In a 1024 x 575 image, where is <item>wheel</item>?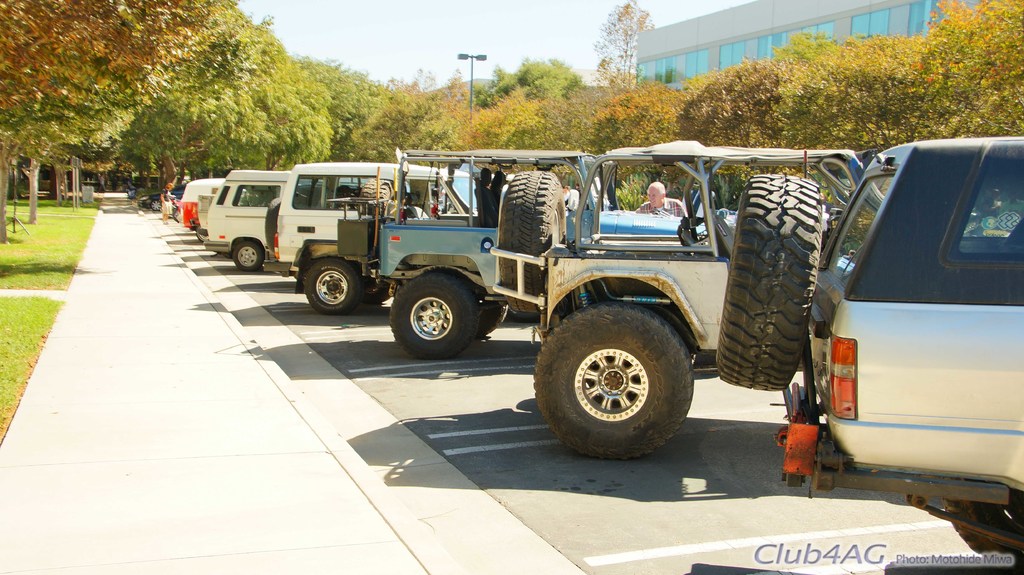
BBox(942, 500, 1023, 574).
